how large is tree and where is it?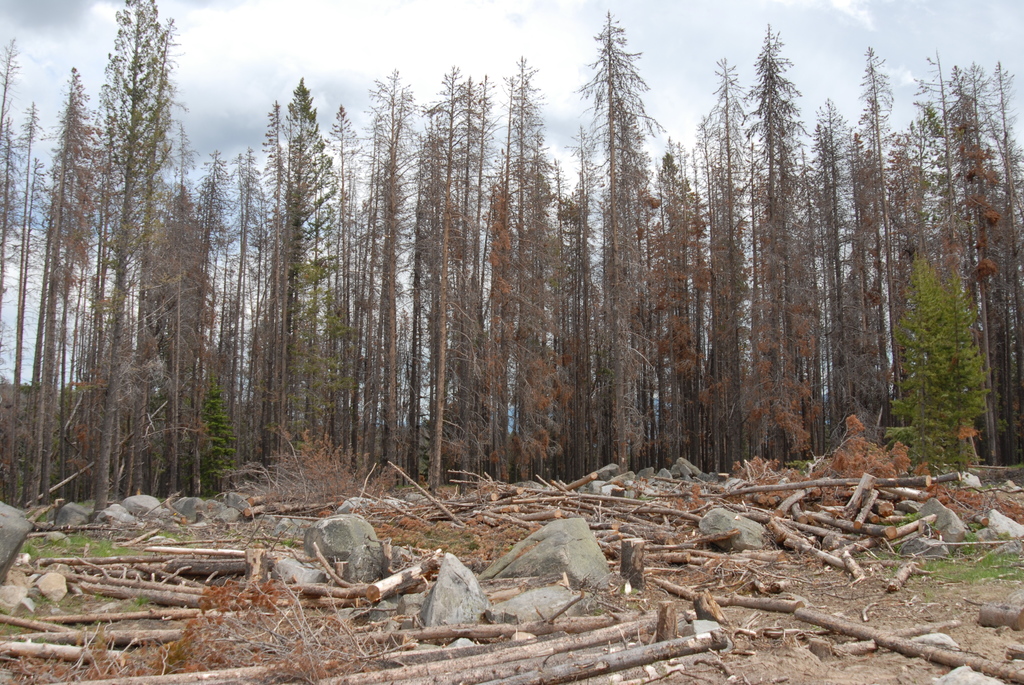
Bounding box: box(783, 102, 862, 443).
